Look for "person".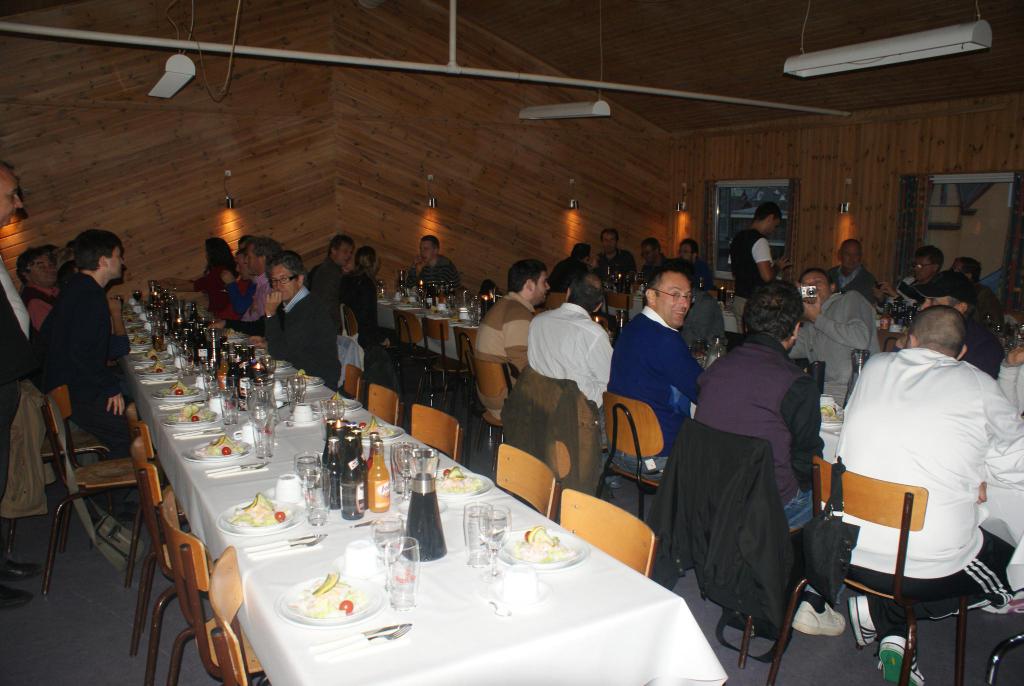
Found: x1=200 y1=230 x2=254 y2=317.
